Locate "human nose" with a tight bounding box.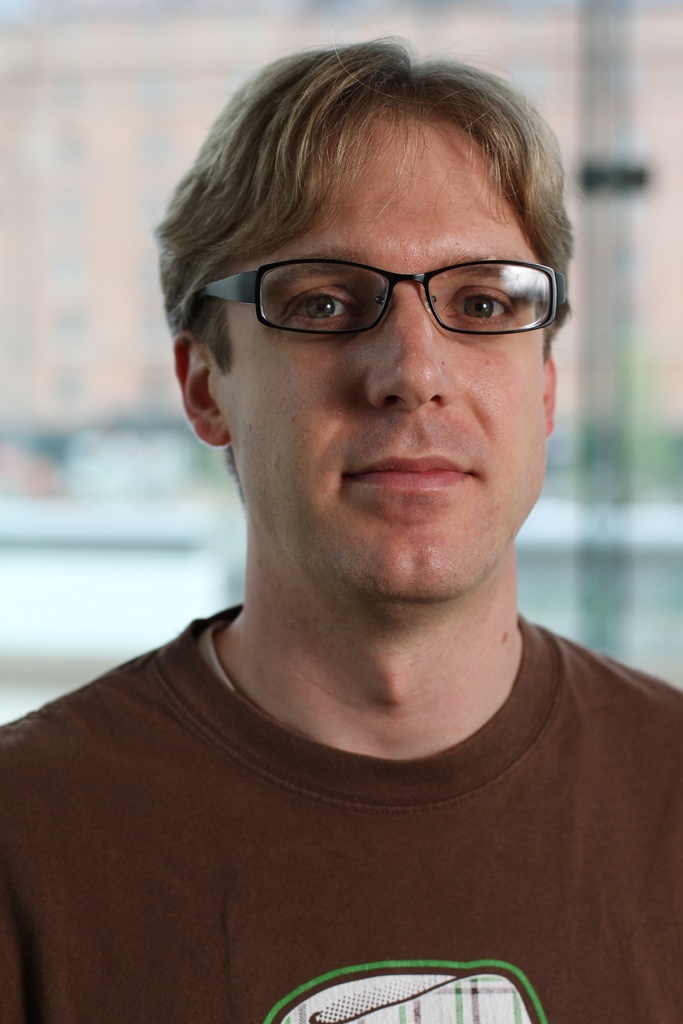
[x1=360, y1=280, x2=449, y2=406].
